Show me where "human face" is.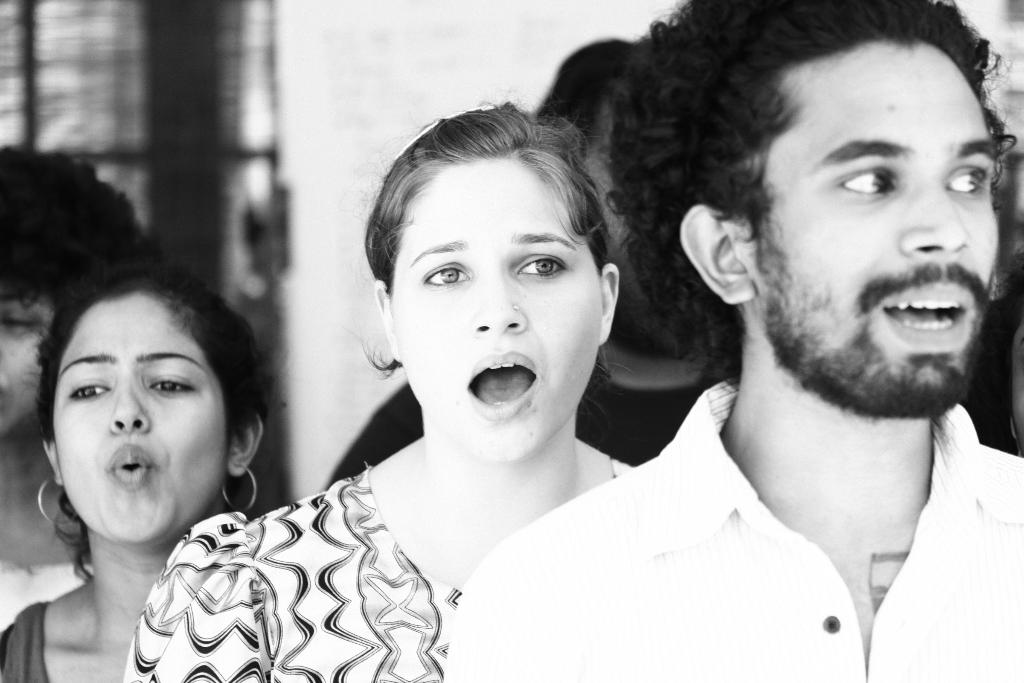
"human face" is at <bbox>763, 37, 1000, 418</bbox>.
